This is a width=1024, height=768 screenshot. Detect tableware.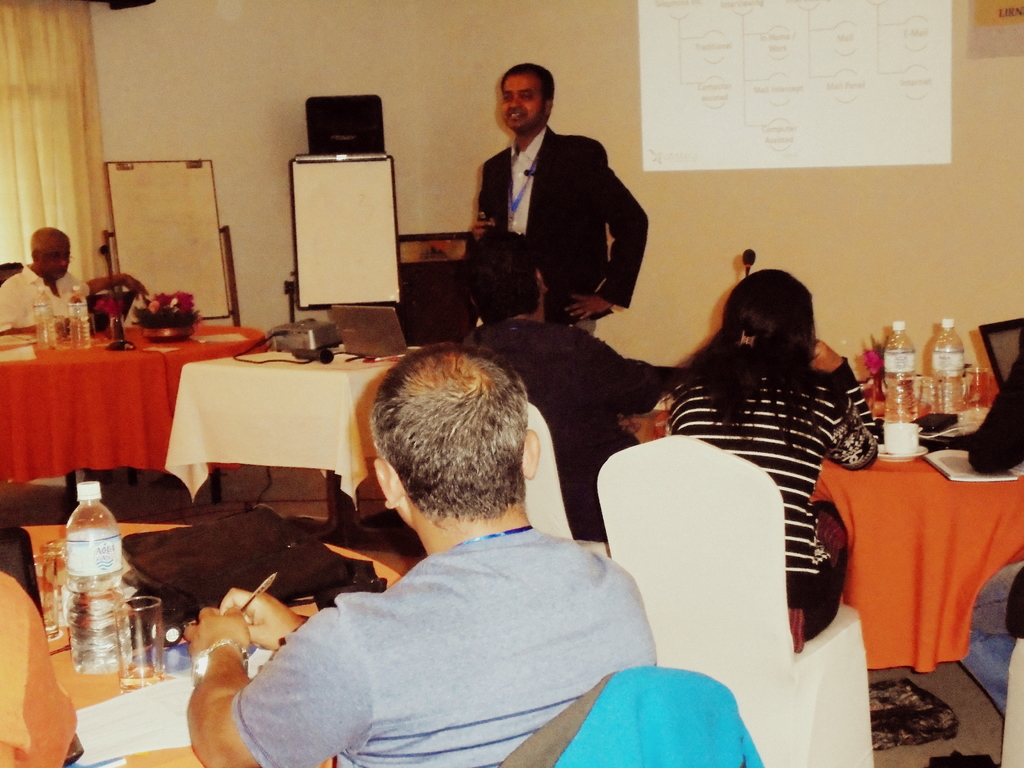
region(919, 382, 939, 418).
